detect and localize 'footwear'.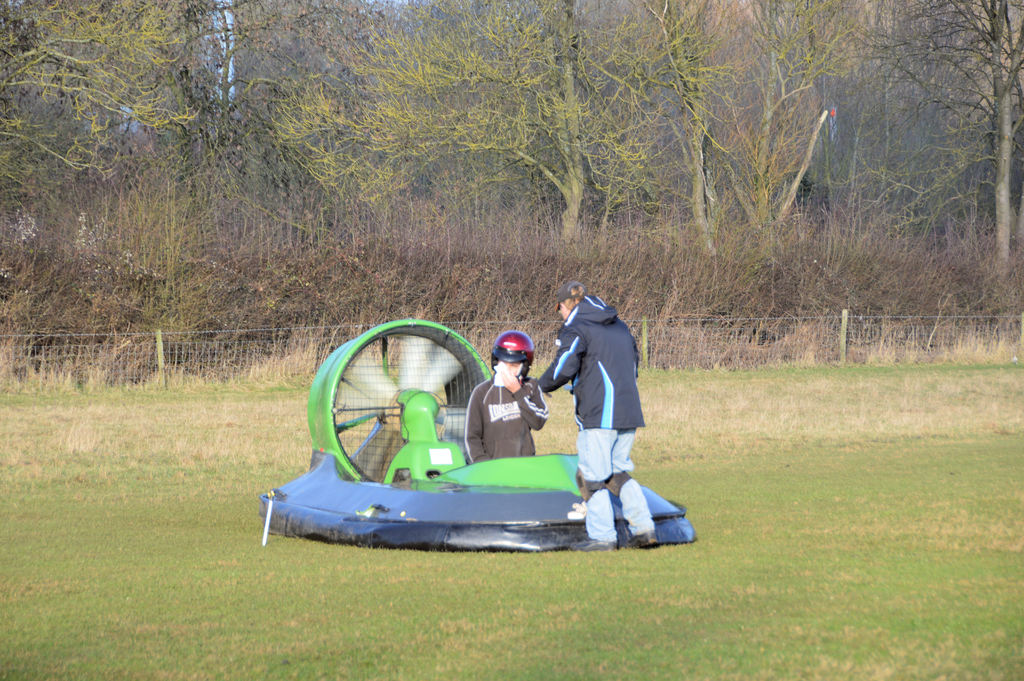
Localized at [x1=573, y1=536, x2=620, y2=550].
